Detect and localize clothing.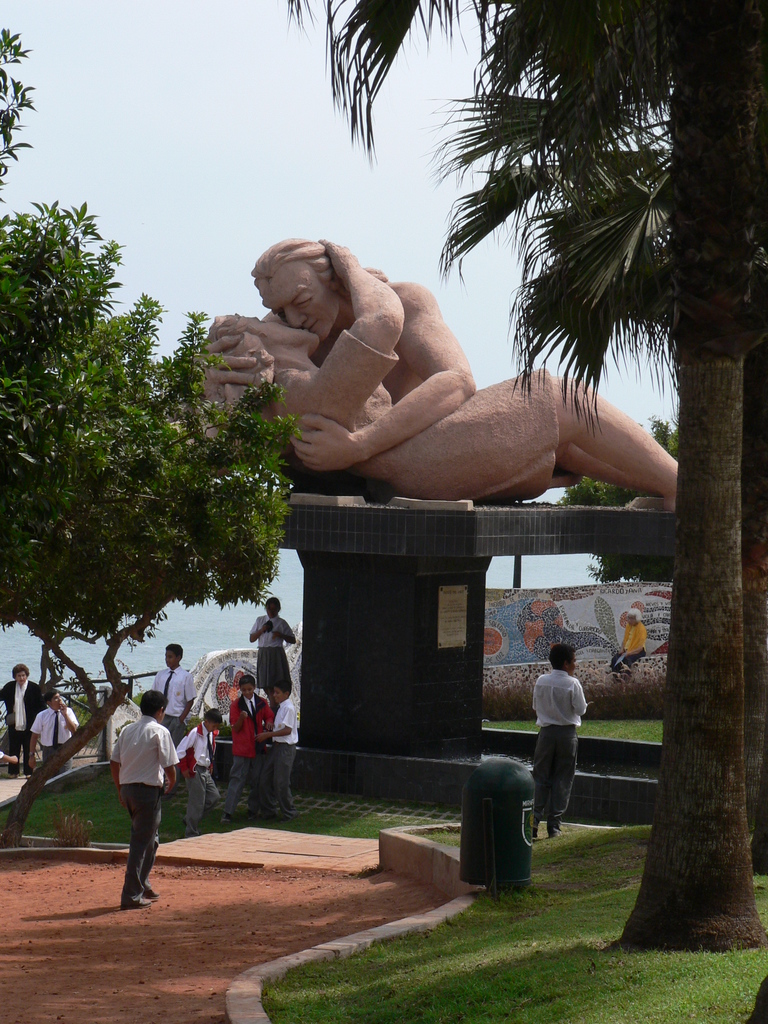
Localized at pyautogui.locateOnScreen(27, 705, 81, 775).
